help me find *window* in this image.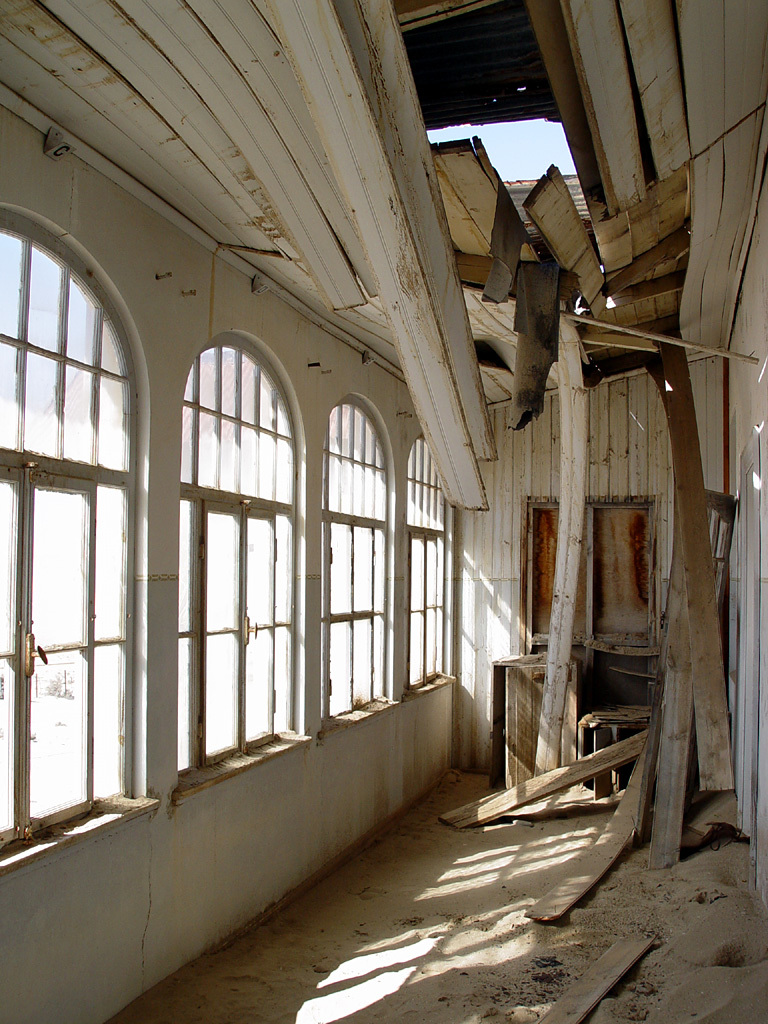
Found it: bbox=[313, 368, 409, 737].
